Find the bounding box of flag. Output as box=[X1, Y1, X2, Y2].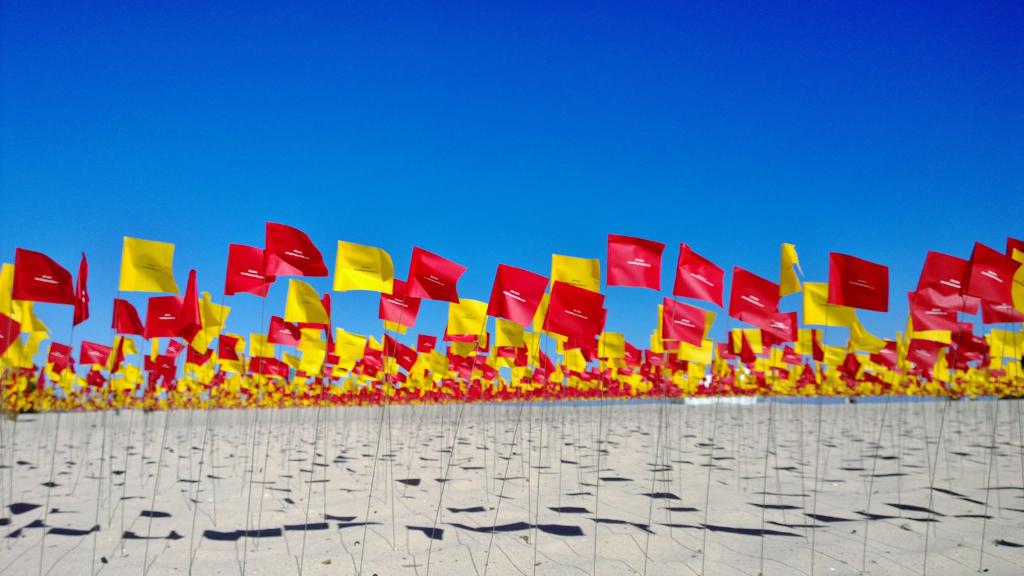
box=[394, 342, 420, 379].
